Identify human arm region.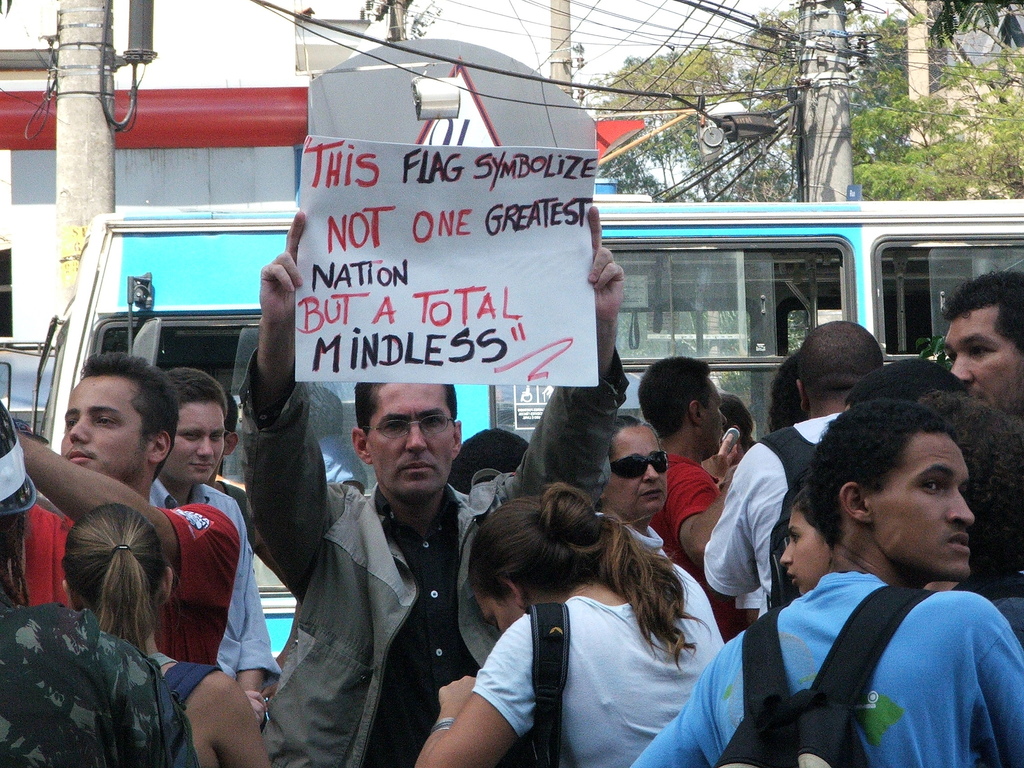
Region: 122,636,201,767.
